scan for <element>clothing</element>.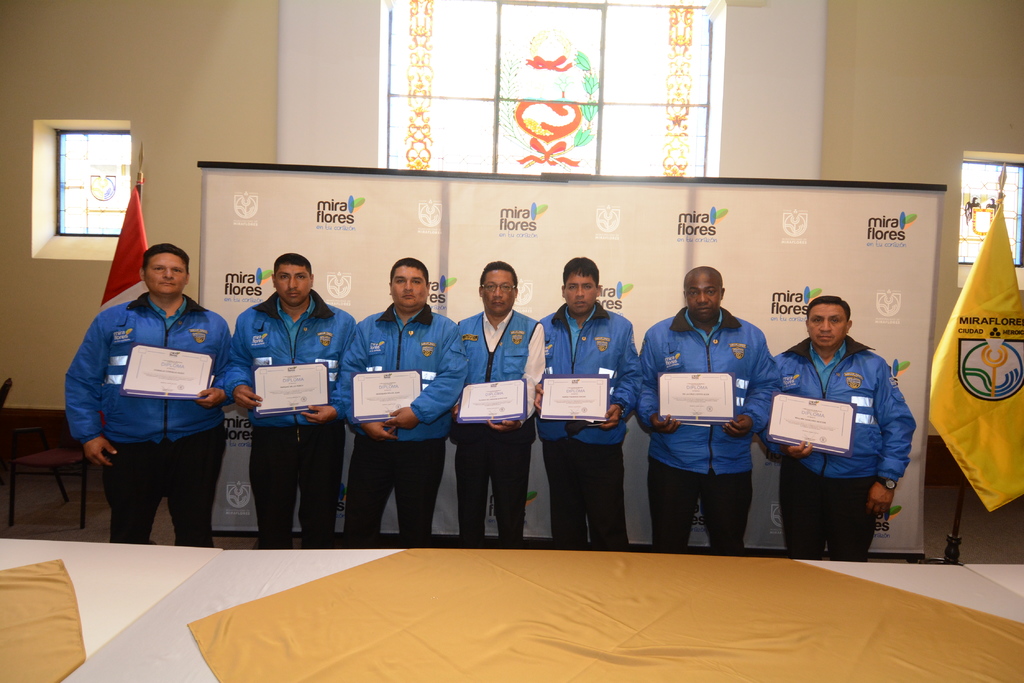
Scan result: select_region(764, 333, 920, 558).
